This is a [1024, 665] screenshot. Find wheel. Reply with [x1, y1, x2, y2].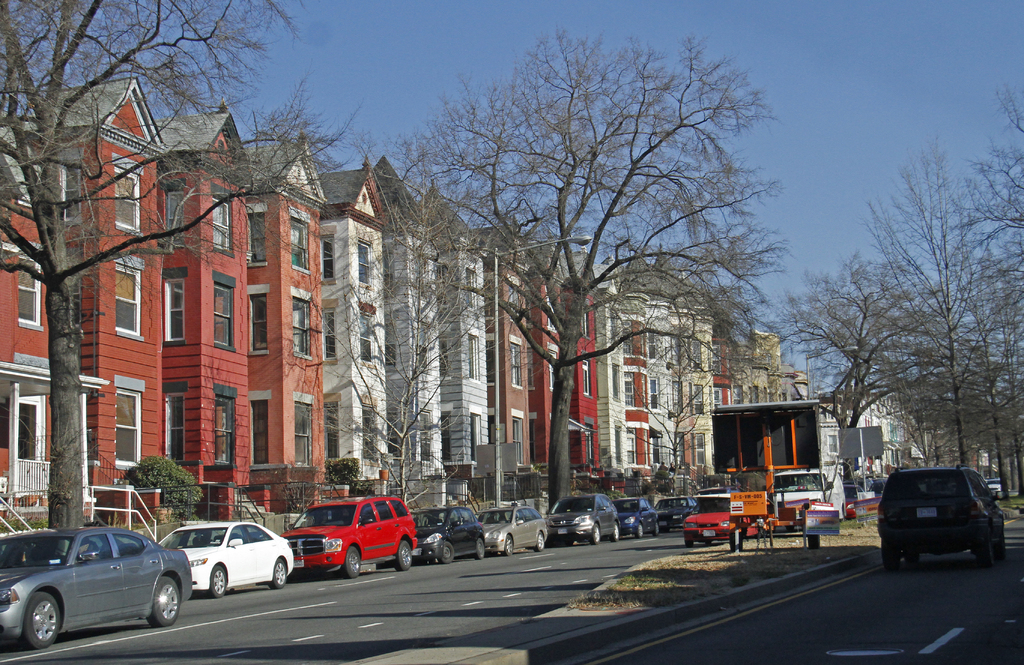
[979, 535, 993, 569].
